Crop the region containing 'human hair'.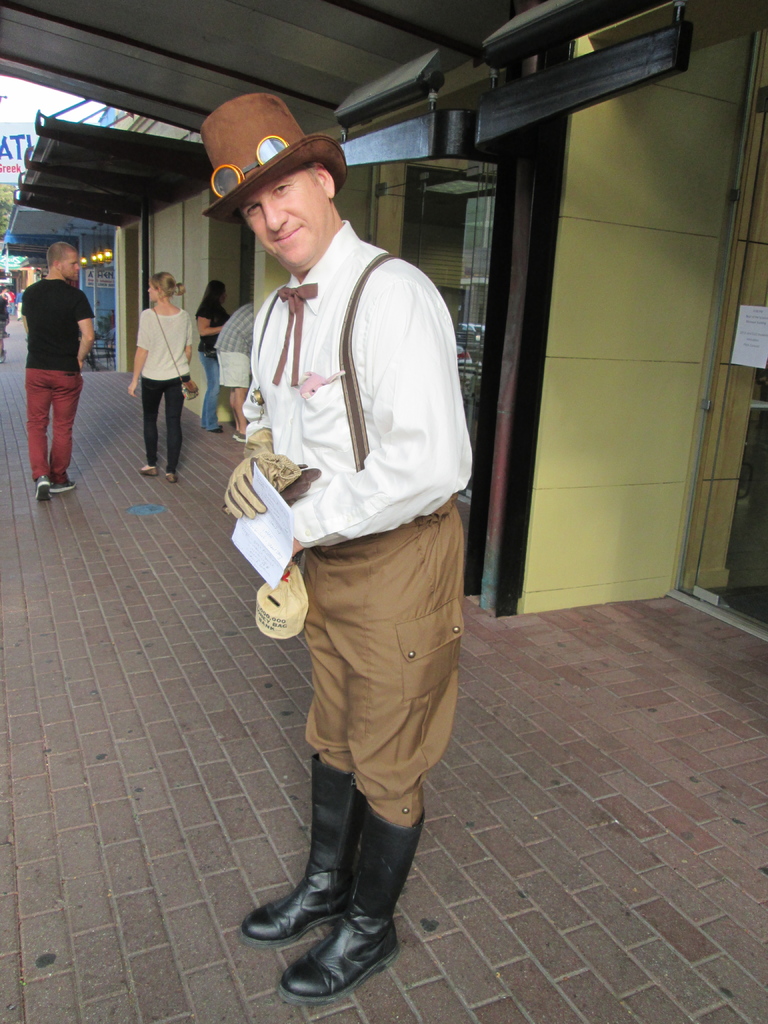
Crop region: <box>300,161,316,189</box>.
